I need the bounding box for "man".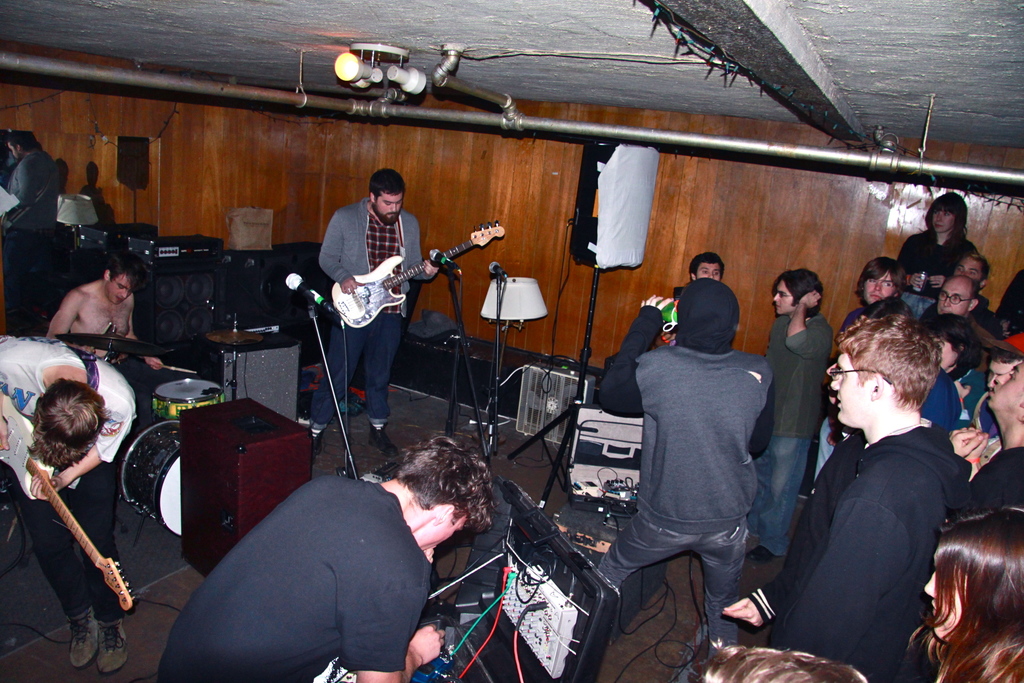
Here it is: region(305, 167, 439, 454).
